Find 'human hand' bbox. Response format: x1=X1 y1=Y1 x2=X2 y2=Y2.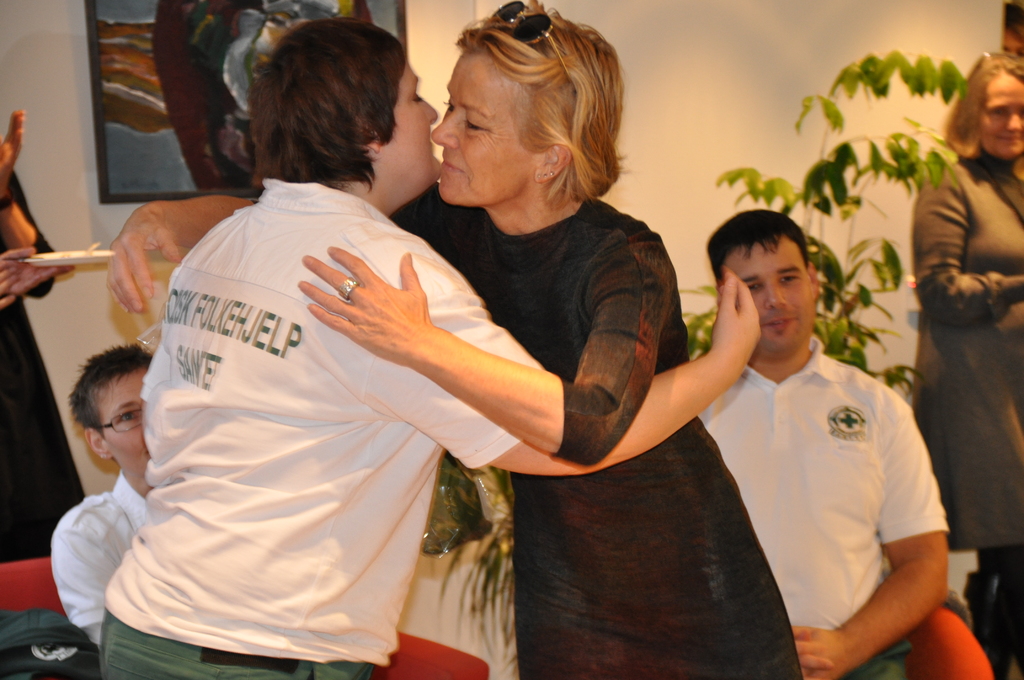
x1=0 y1=107 x2=25 y2=193.
